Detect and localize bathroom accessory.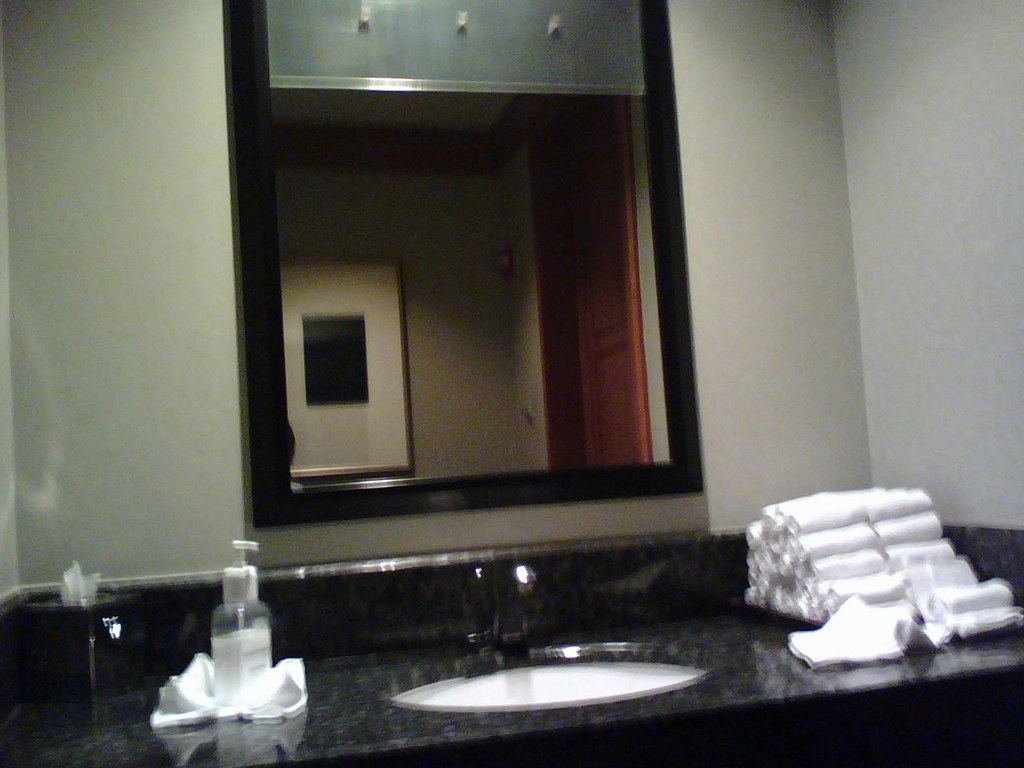
Localized at bbox=[466, 544, 540, 658].
